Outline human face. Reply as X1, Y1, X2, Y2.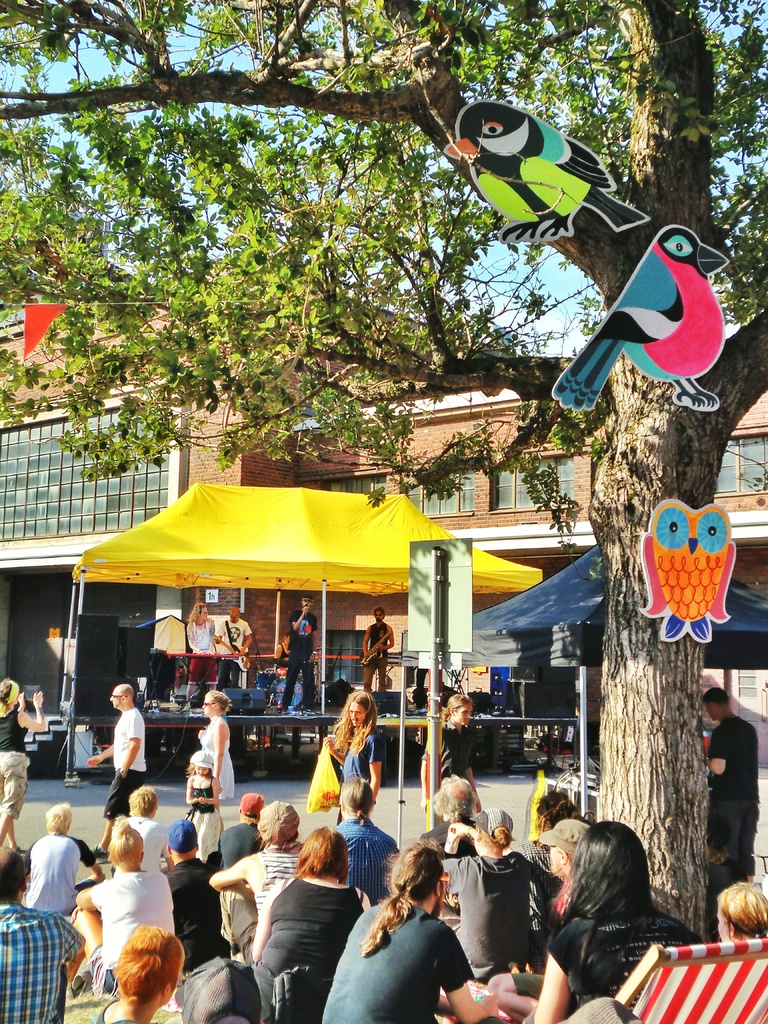
456, 699, 474, 727.
